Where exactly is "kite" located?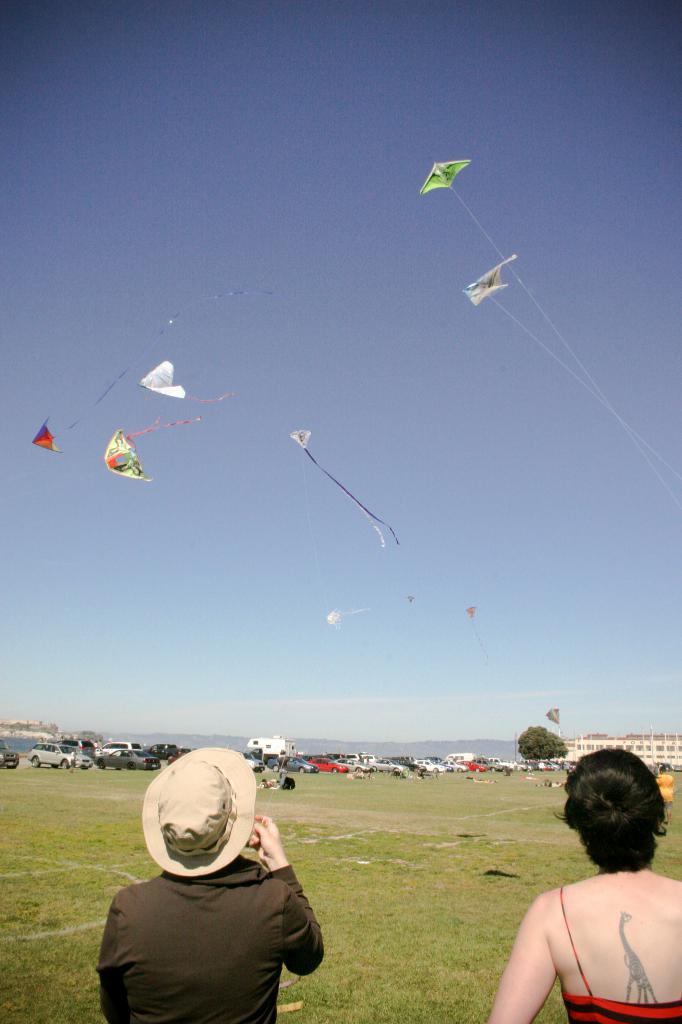
Its bounding box is box=[99, 413, 202, 488].
